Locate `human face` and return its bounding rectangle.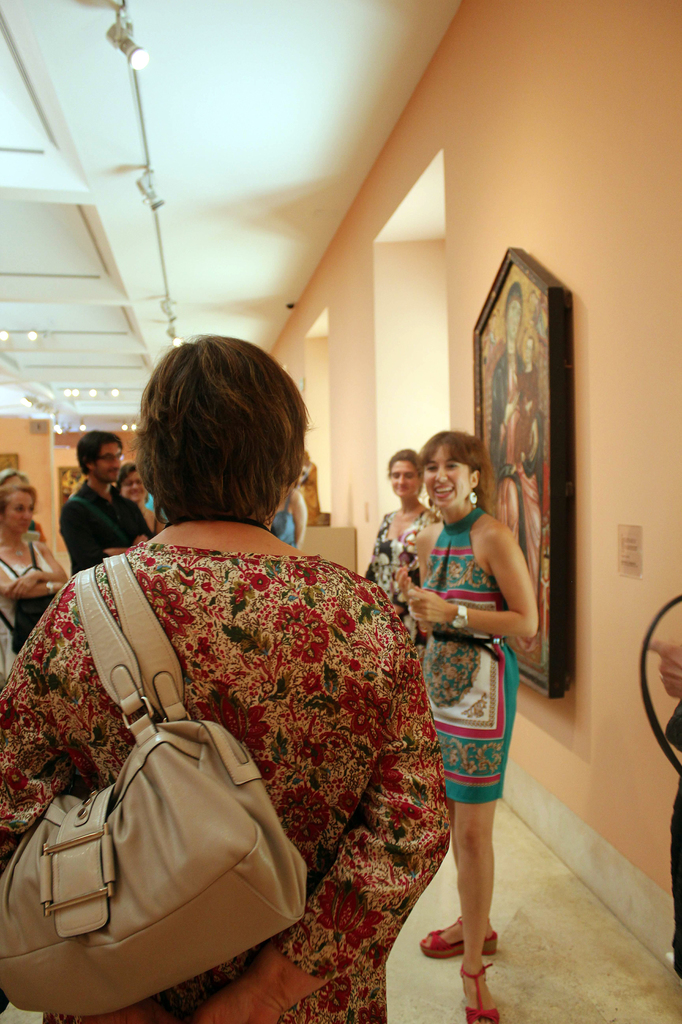
left=119, top=471, right=147, bottom=509.
